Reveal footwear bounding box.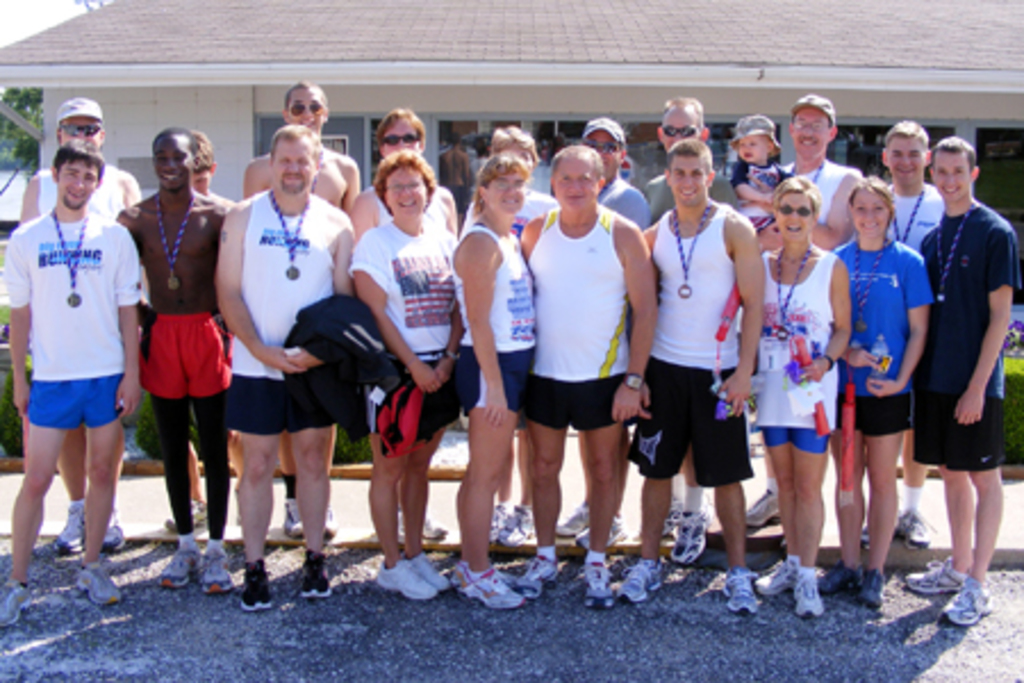
Revealed: <bbox>573, 517, 630, 553</bbox>.
